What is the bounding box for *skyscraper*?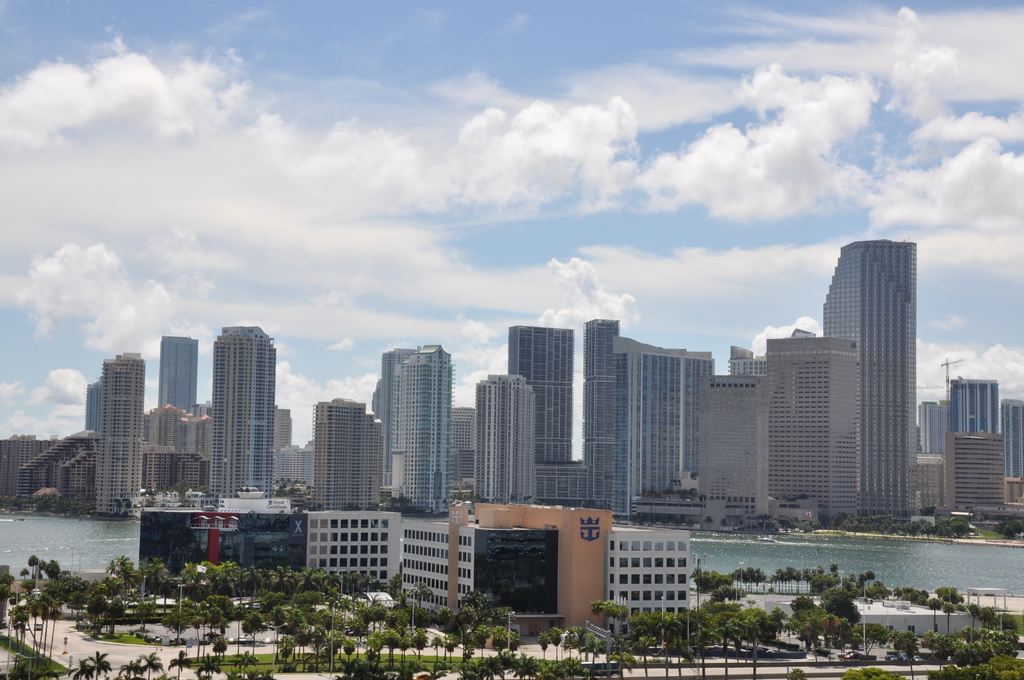
bbox(443, 411, 479, 486).
